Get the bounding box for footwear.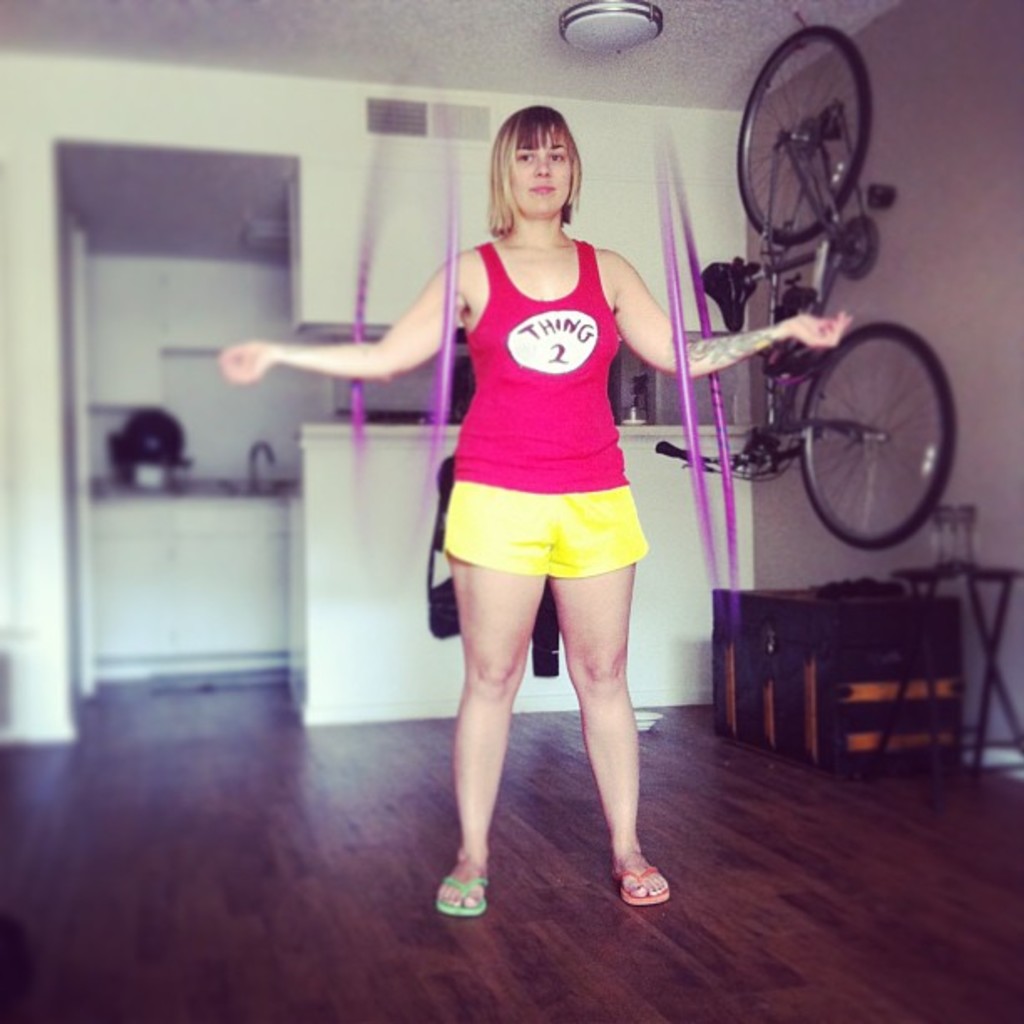
locate(614, 867, 673, 907).
